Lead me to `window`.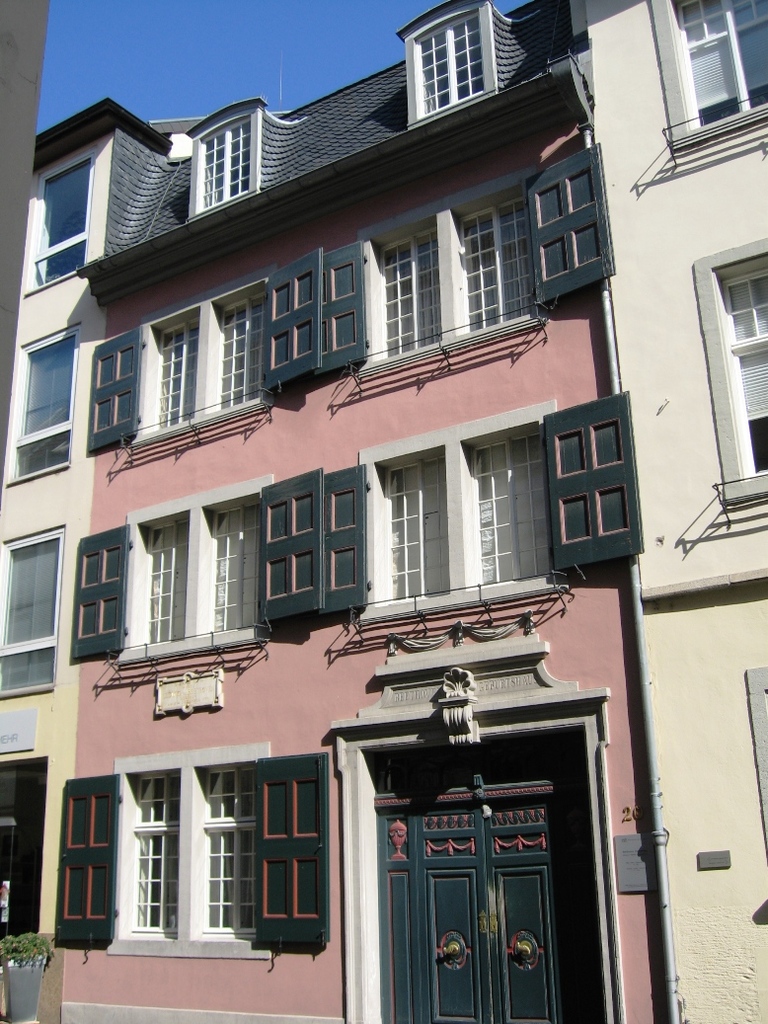
Lead to (6, 324, 82, 487).
